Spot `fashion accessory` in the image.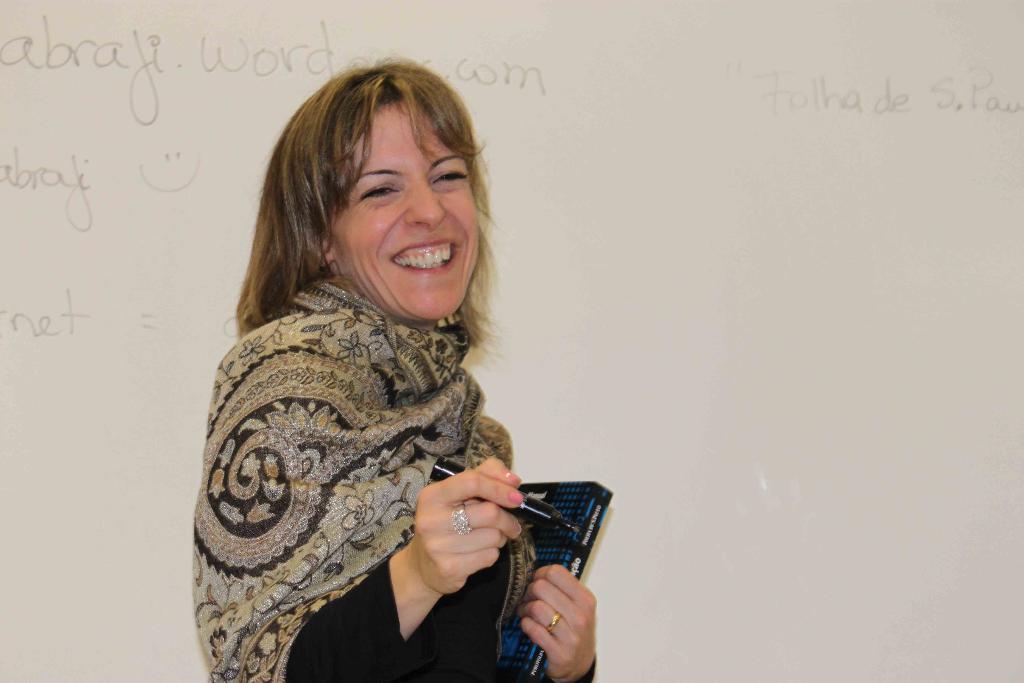
`fashion accessory` found at 544, 611, 565, 634.
